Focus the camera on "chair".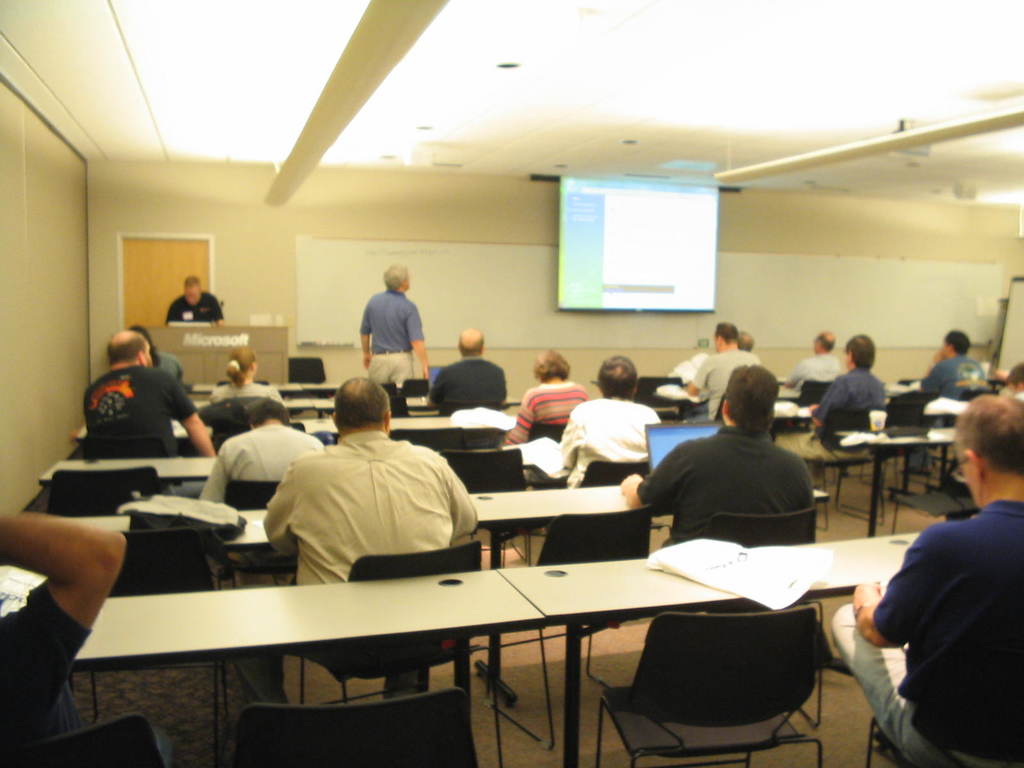
Focus region: <bbox>401, 380, 429, 392</bbox>.
